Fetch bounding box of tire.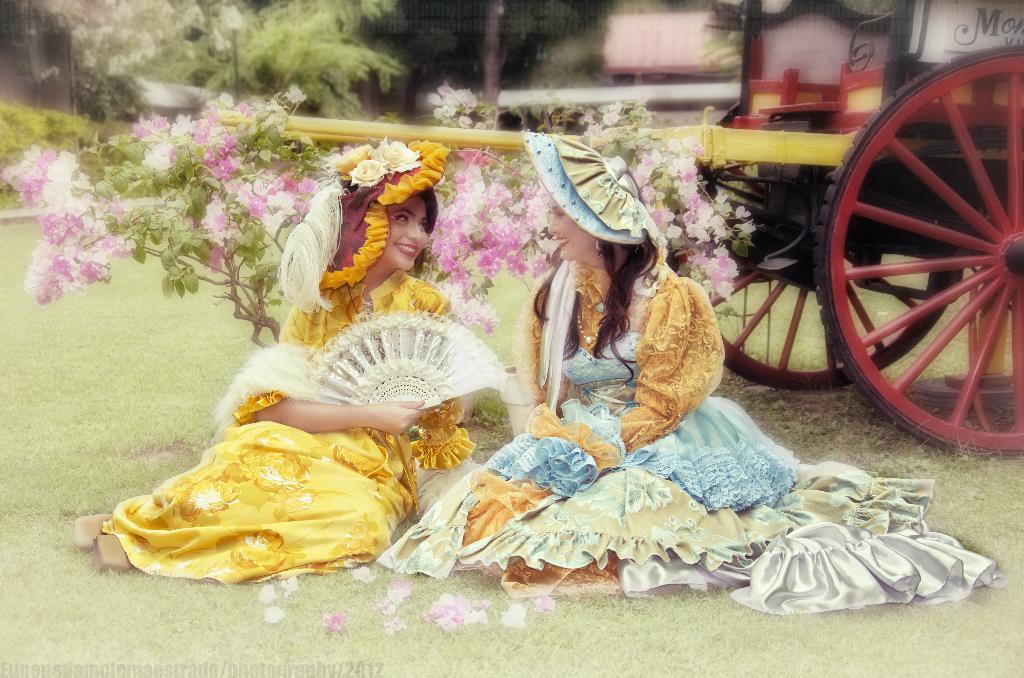
Bbox: [671,101,955,388].
